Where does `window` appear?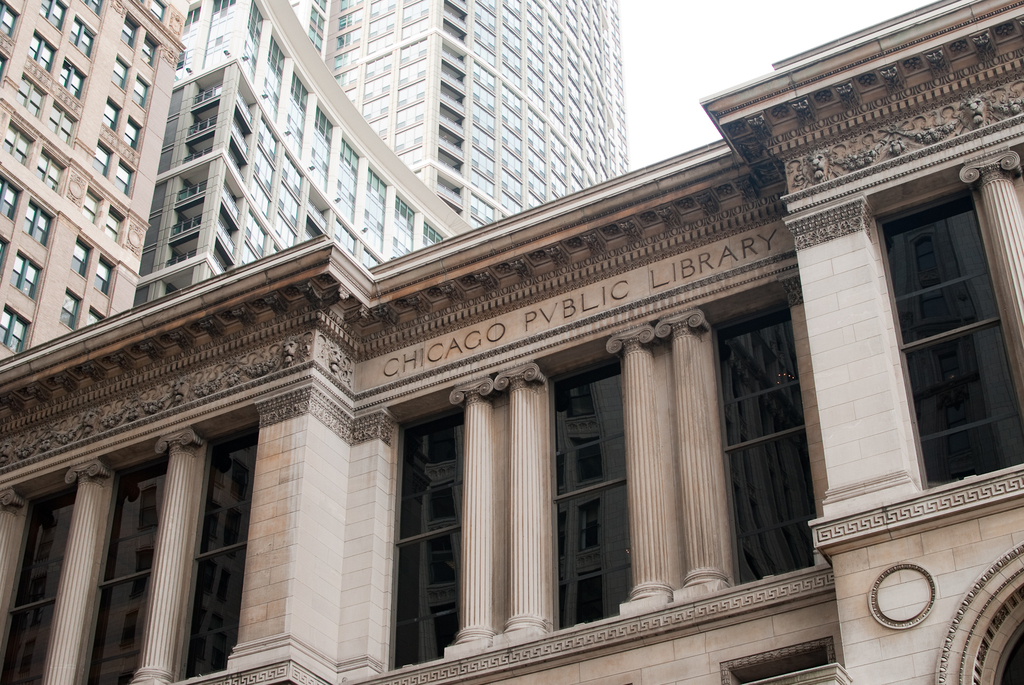
Appears at (0, 305, 32, 353).
